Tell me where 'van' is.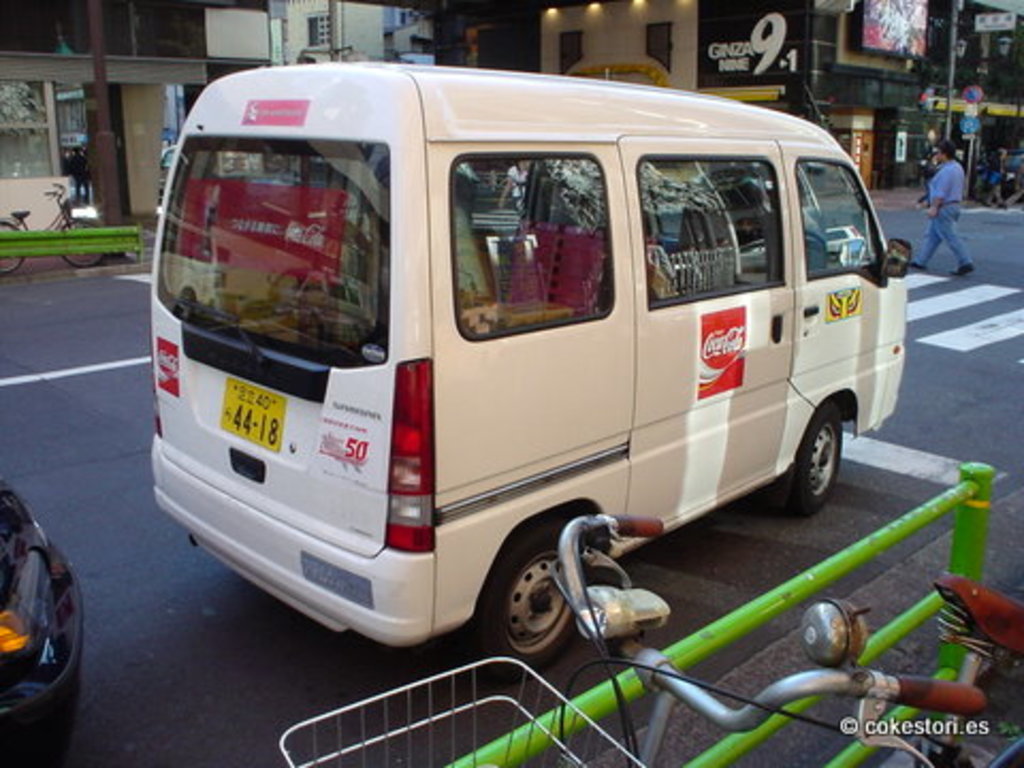
'van' is at rect(143, 60, 909, 678).
